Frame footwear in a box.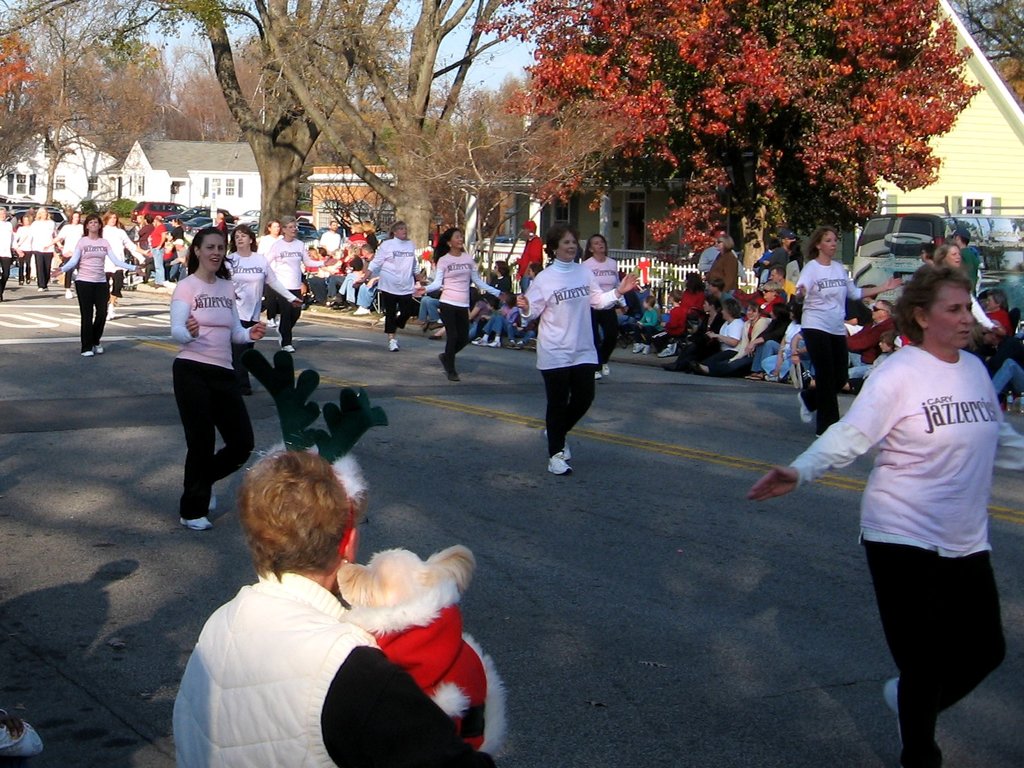
pyautogui.locateOnScreen(276, 324, 296, 353).
